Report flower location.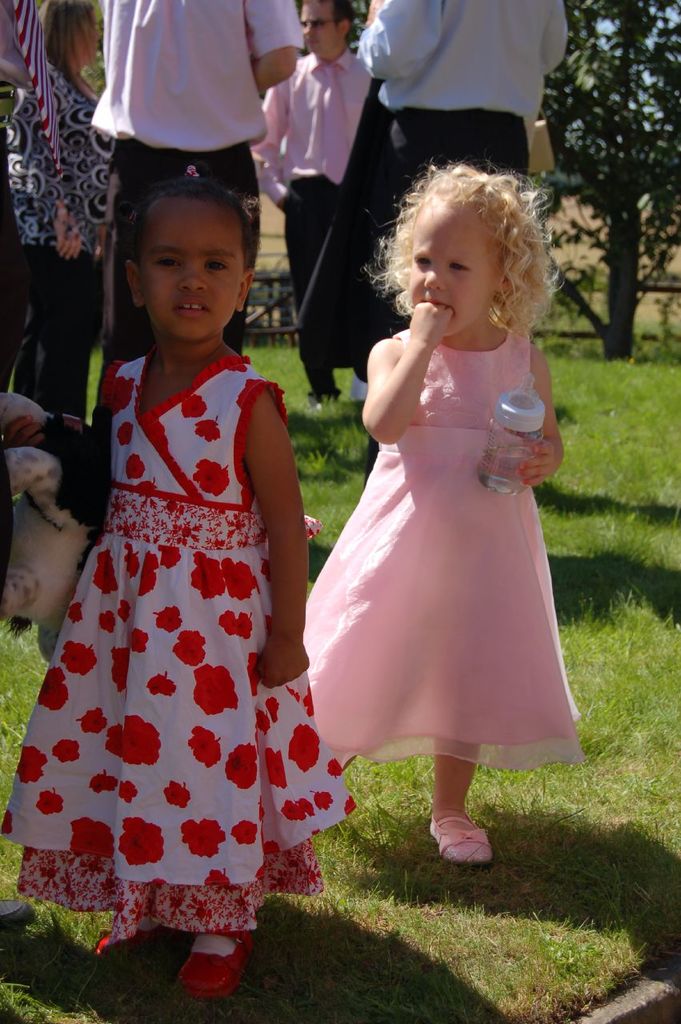
Report: pyautogui.locateOnScreen(259, 839, 282, 864).
